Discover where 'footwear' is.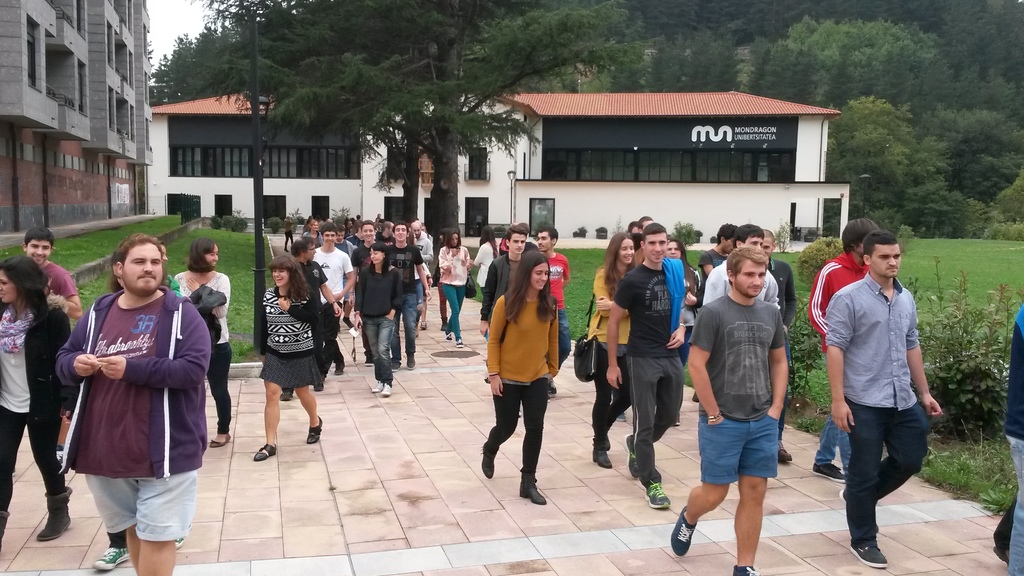
Discovered at box(57, 447, 61, 463).
